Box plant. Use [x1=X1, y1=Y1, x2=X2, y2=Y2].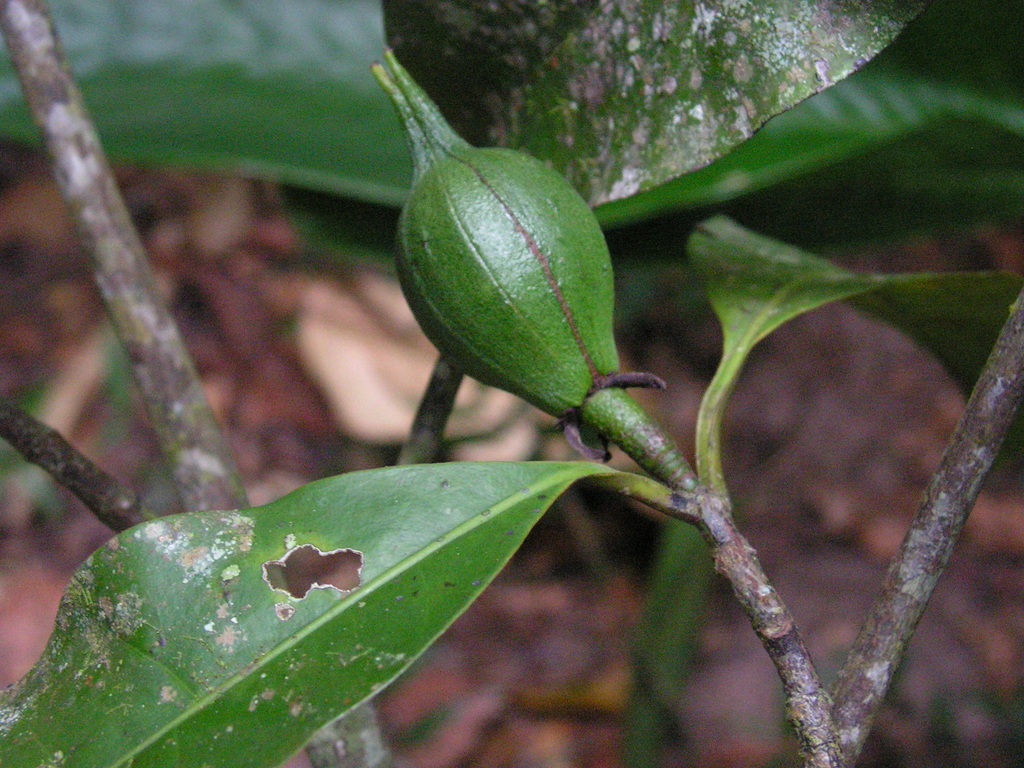
[x1=0, y1=0, x2=1023, y2=767].
